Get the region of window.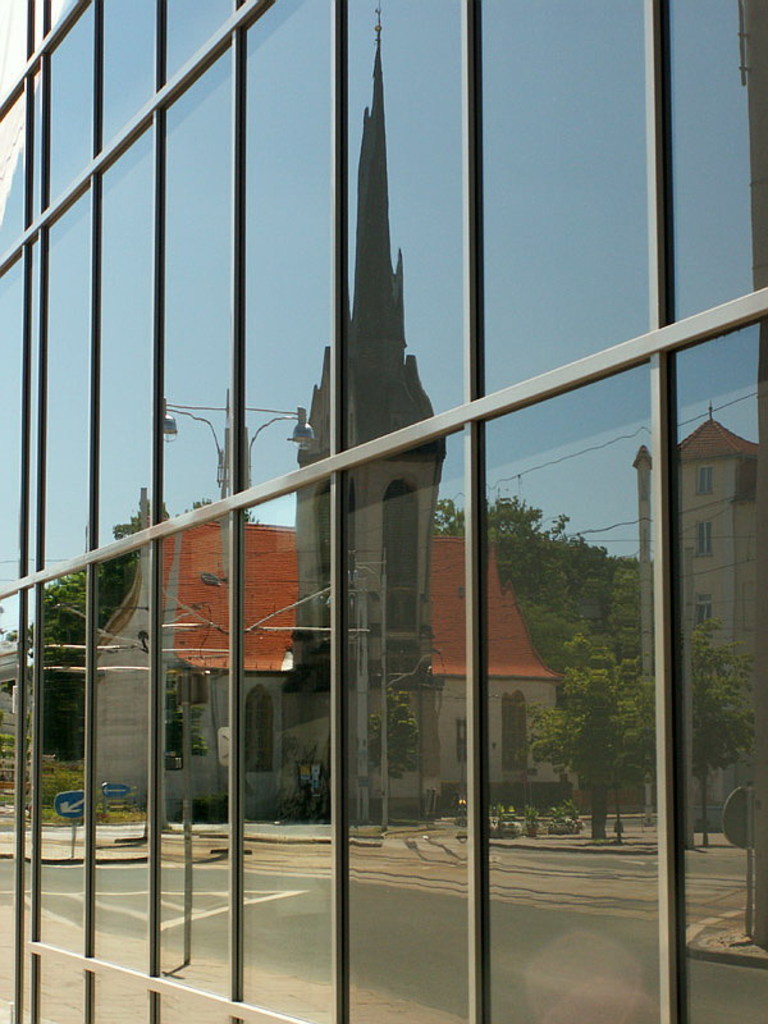
x1=698 y1=463 x2=716 y2=494.
